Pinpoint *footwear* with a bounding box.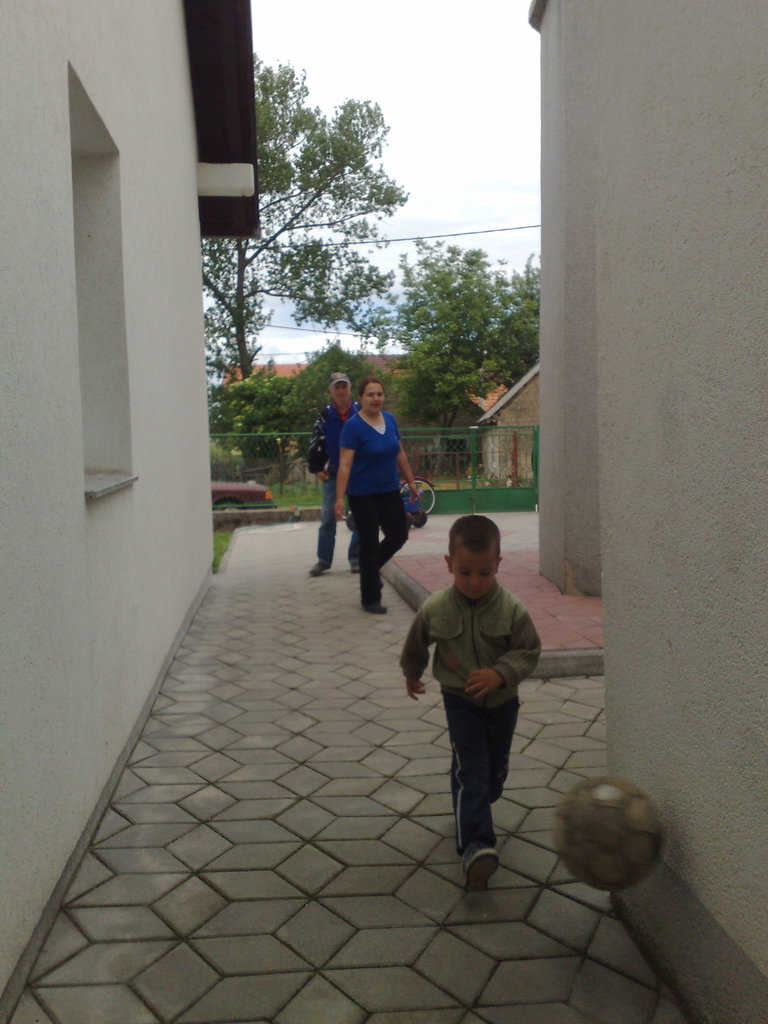
bbox=[368, 596, 393, 615].
